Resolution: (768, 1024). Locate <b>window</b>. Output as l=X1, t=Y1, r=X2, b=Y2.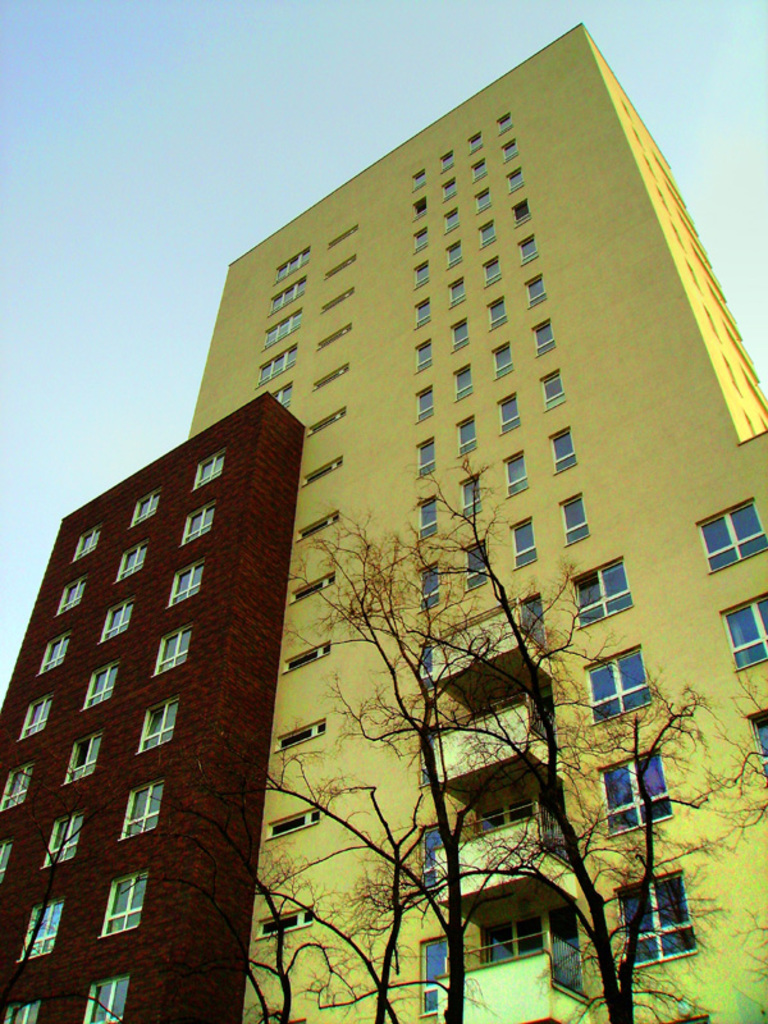
l=115, t=540, r=146, b=584.
